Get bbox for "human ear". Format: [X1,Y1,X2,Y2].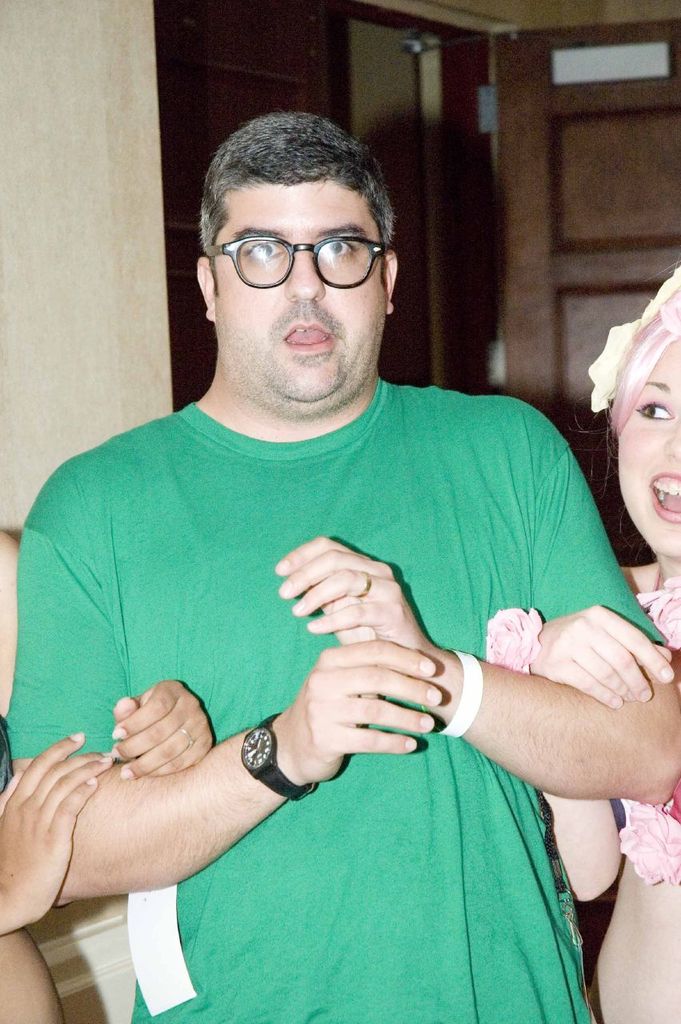
[384,250,396,311].
